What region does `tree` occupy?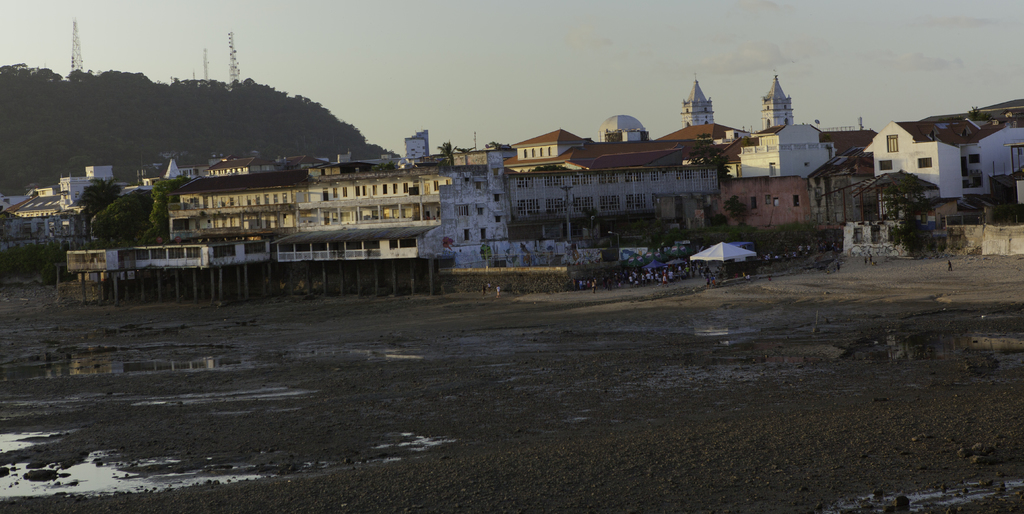
[left=92, top=188, right=152, bottom=247].
